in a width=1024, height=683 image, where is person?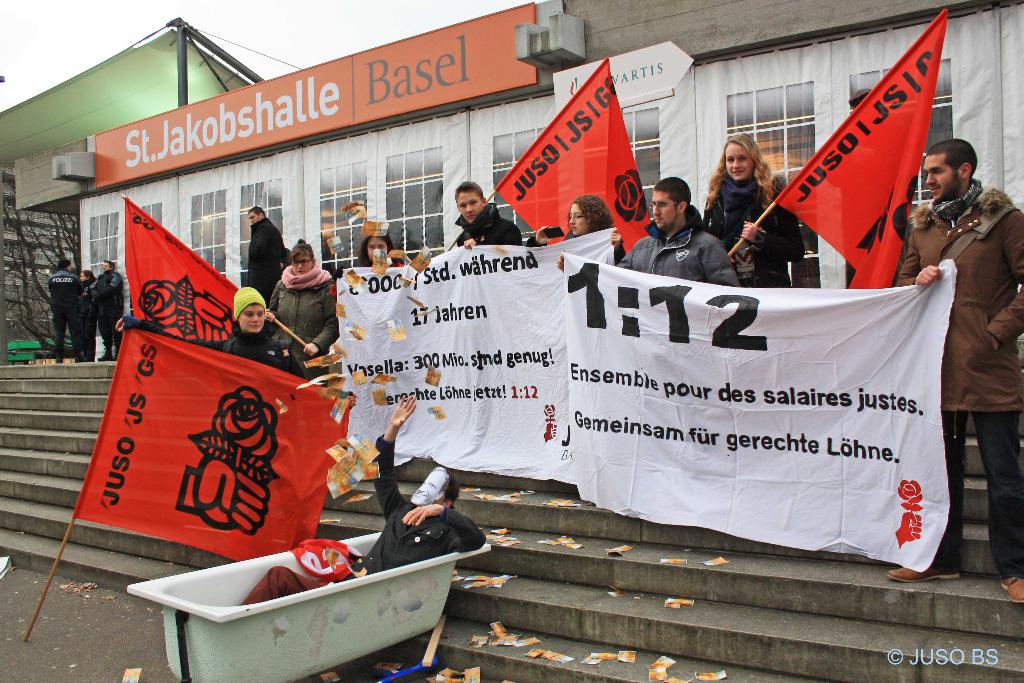
(x1=253, y1=223, x2=330, y2=383).
